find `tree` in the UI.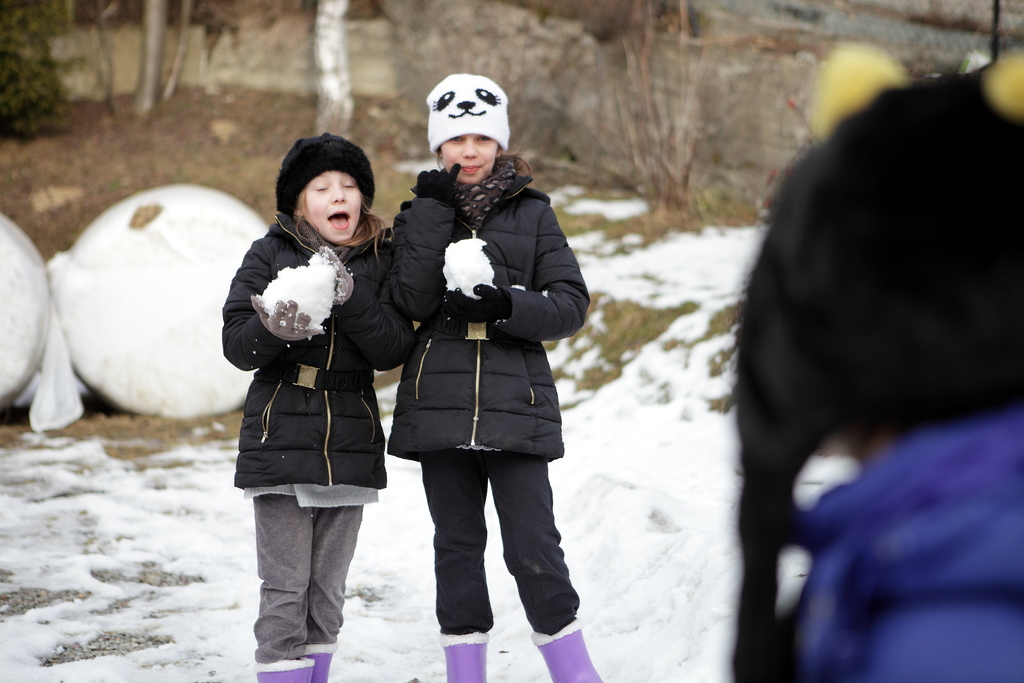
UI element at [x1=0, y1=0, x2=108, y2=151].
